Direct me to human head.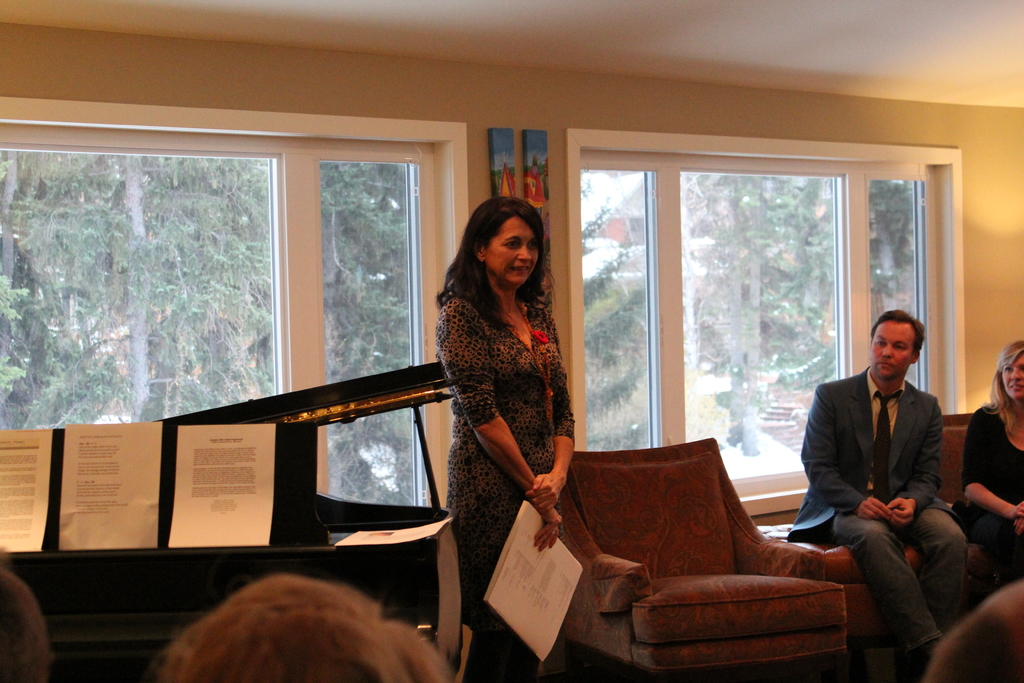
Direction: (0, 567, 48, 682).
